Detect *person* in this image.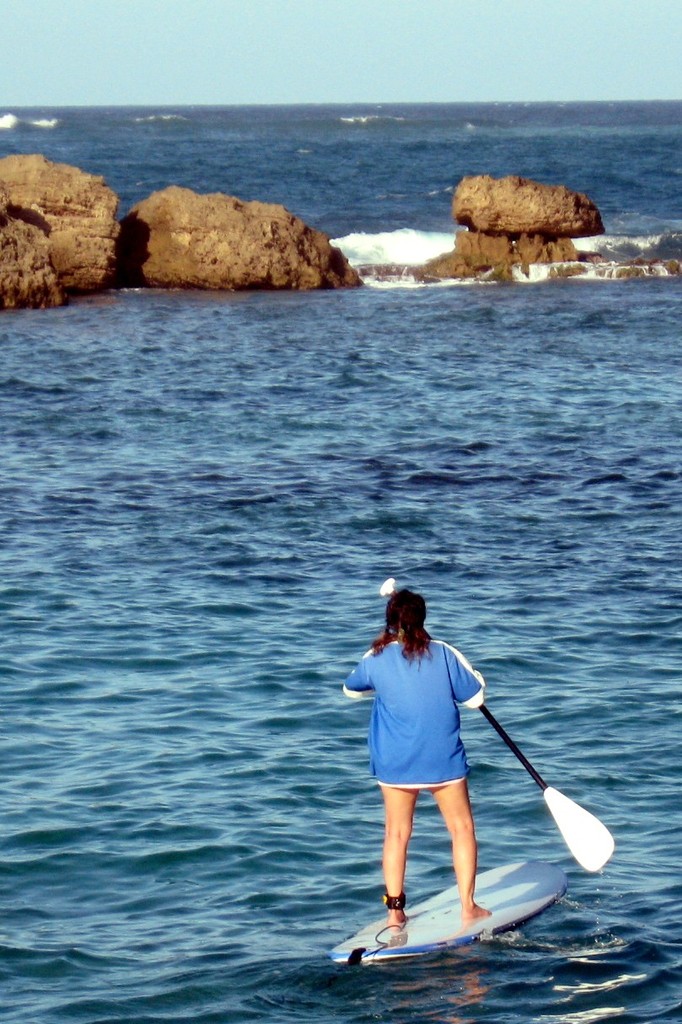
Detection: [362,565,524,964].
